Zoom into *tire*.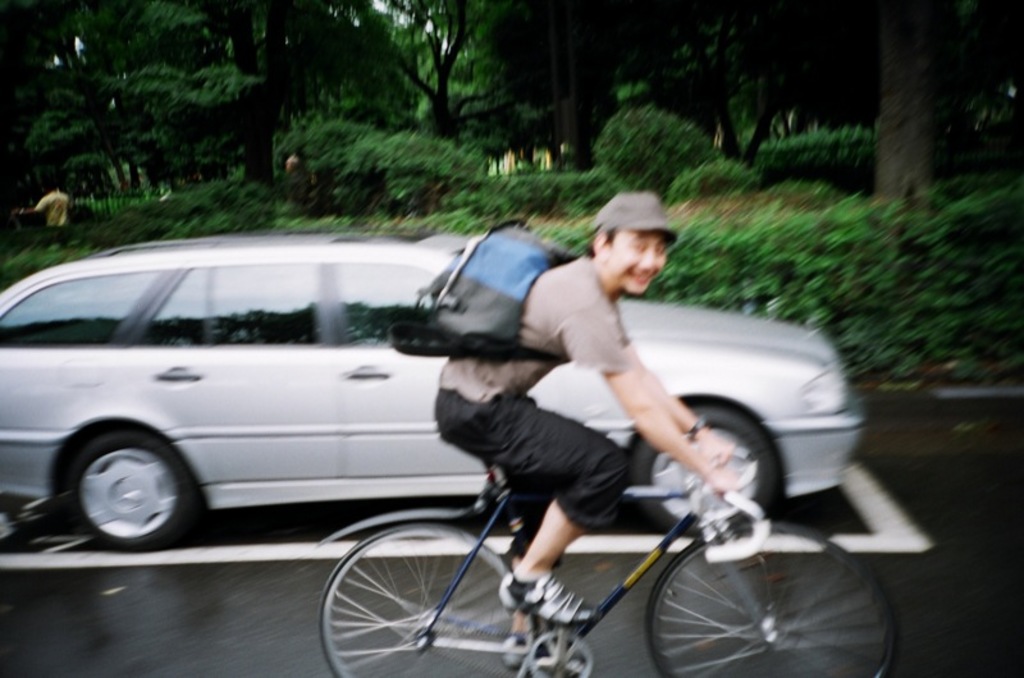
Zoom target: {"left": 65, "top": 434, "right": 189, "bottom": 550}.
